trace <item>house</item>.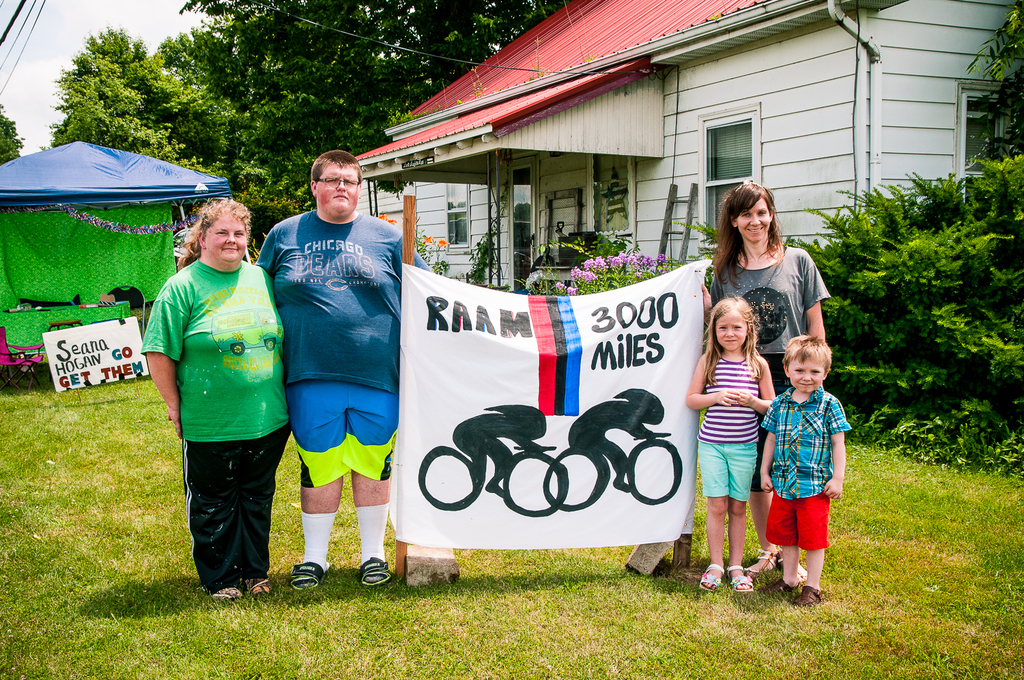
Traced to crop(354, 168, 519, 292).
